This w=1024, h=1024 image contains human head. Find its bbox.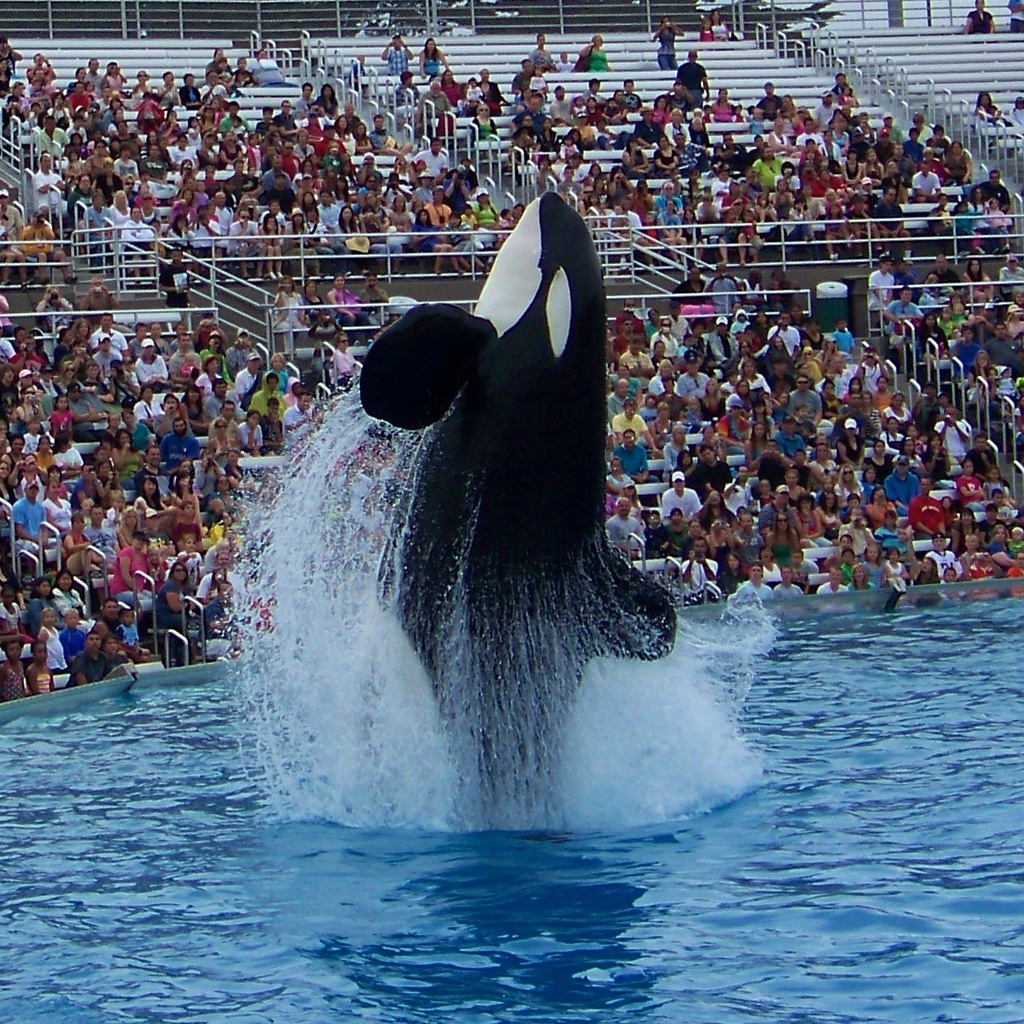
crop(106, 639, 121, 655).
